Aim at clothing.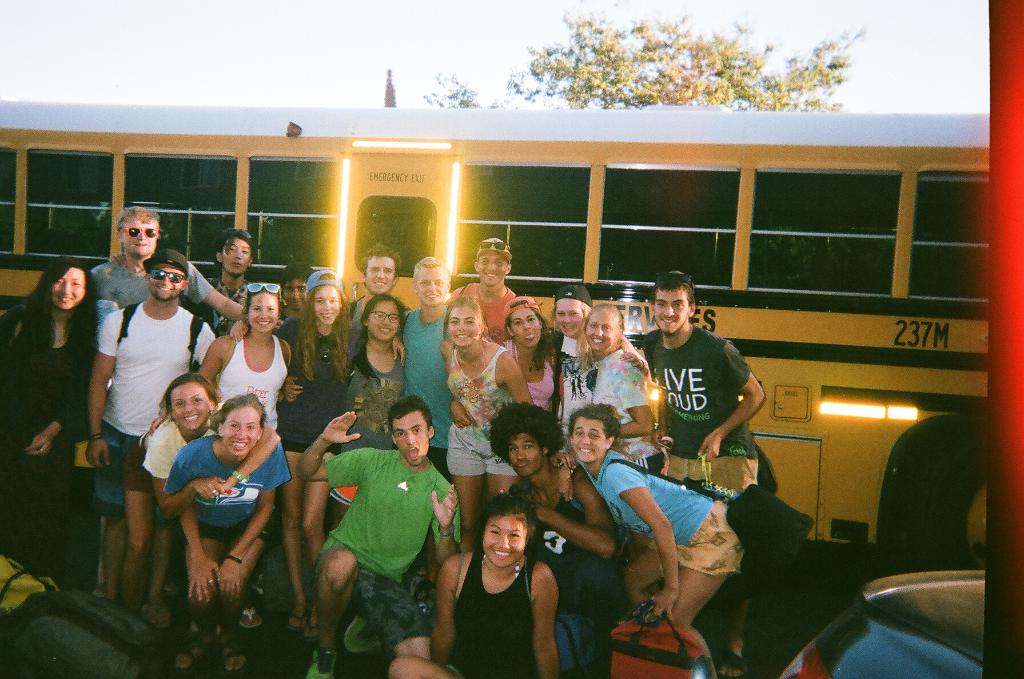
Aimed at [x1=458, y1=541, x2=538, y2=678].
